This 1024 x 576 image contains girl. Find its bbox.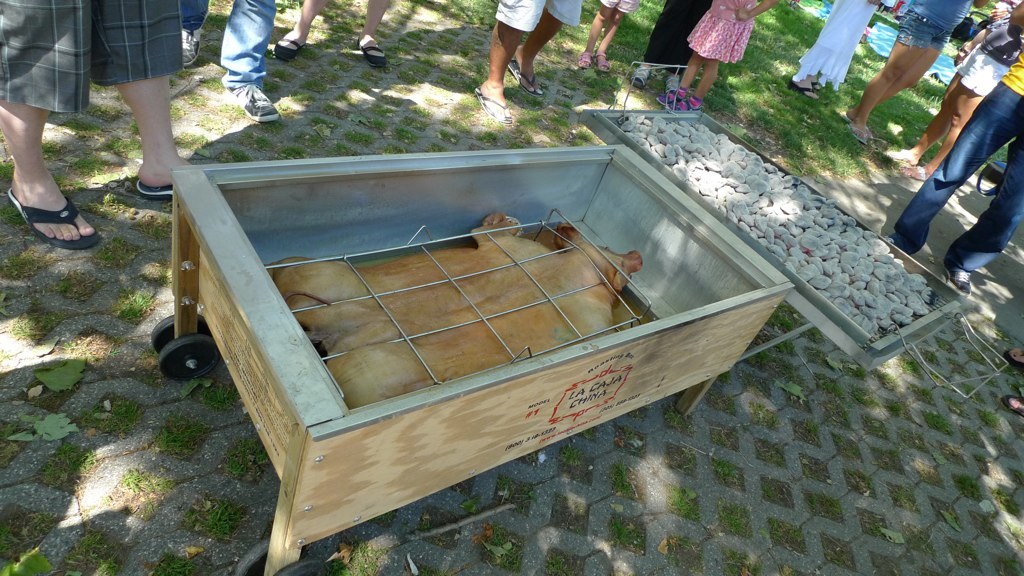
651, 0, 772, 118.
